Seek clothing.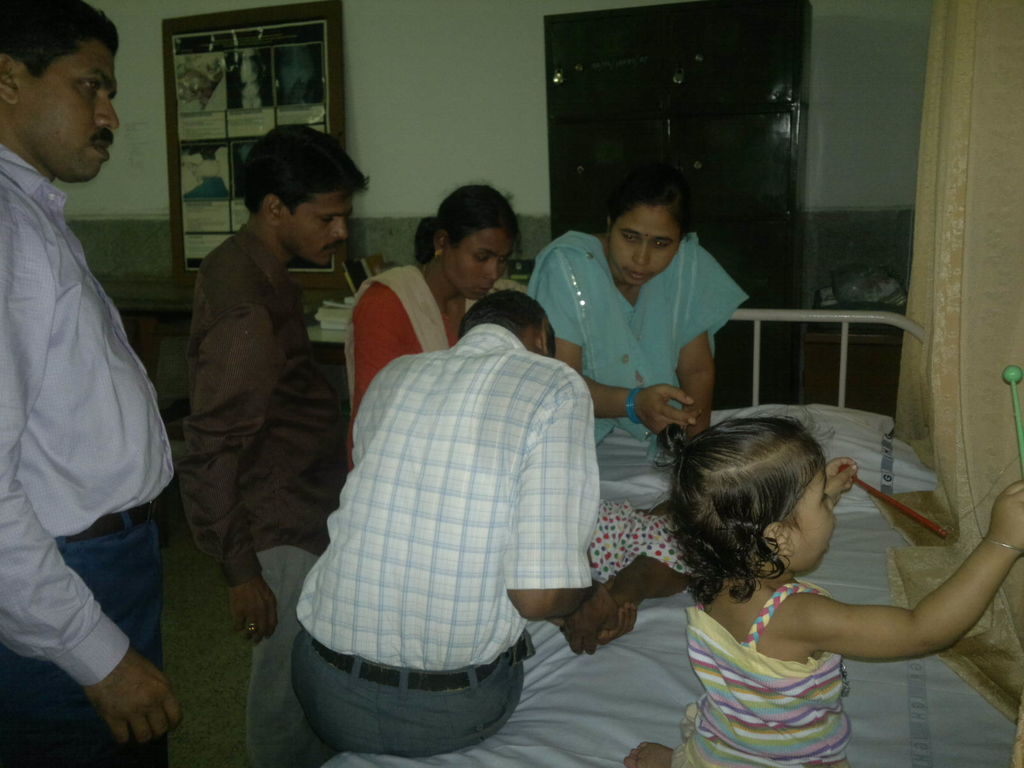
[170,216,348,767].
